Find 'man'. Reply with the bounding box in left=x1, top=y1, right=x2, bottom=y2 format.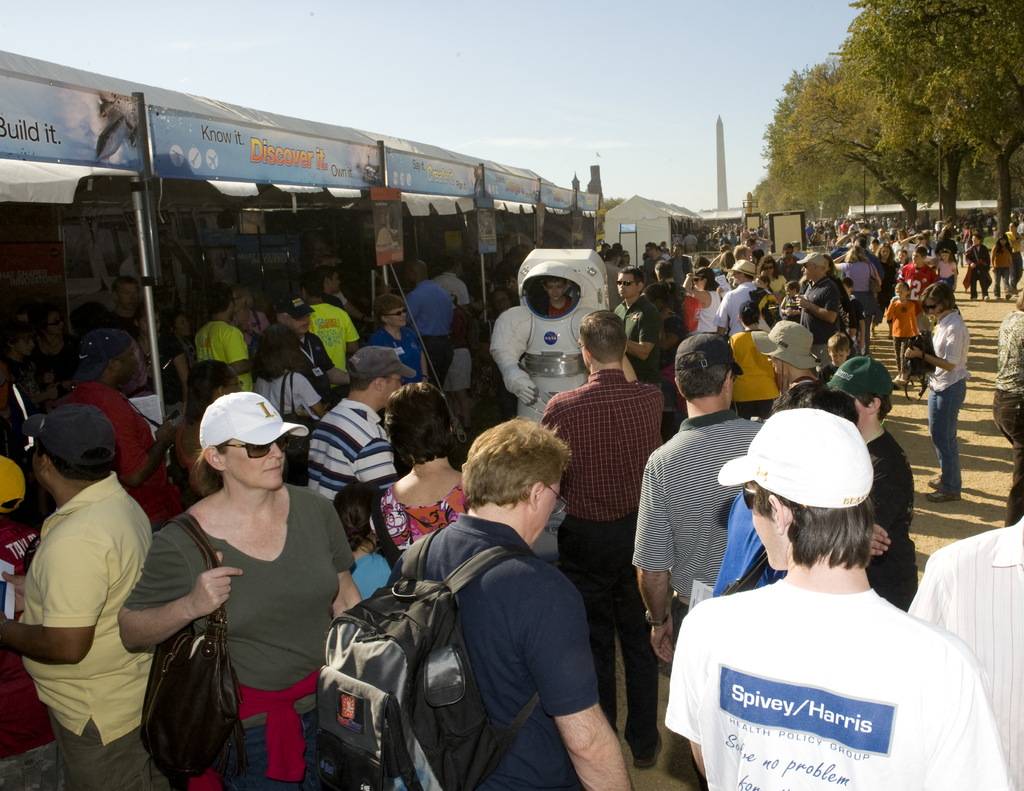
left=105, top=276, right=145, bottom=339.
